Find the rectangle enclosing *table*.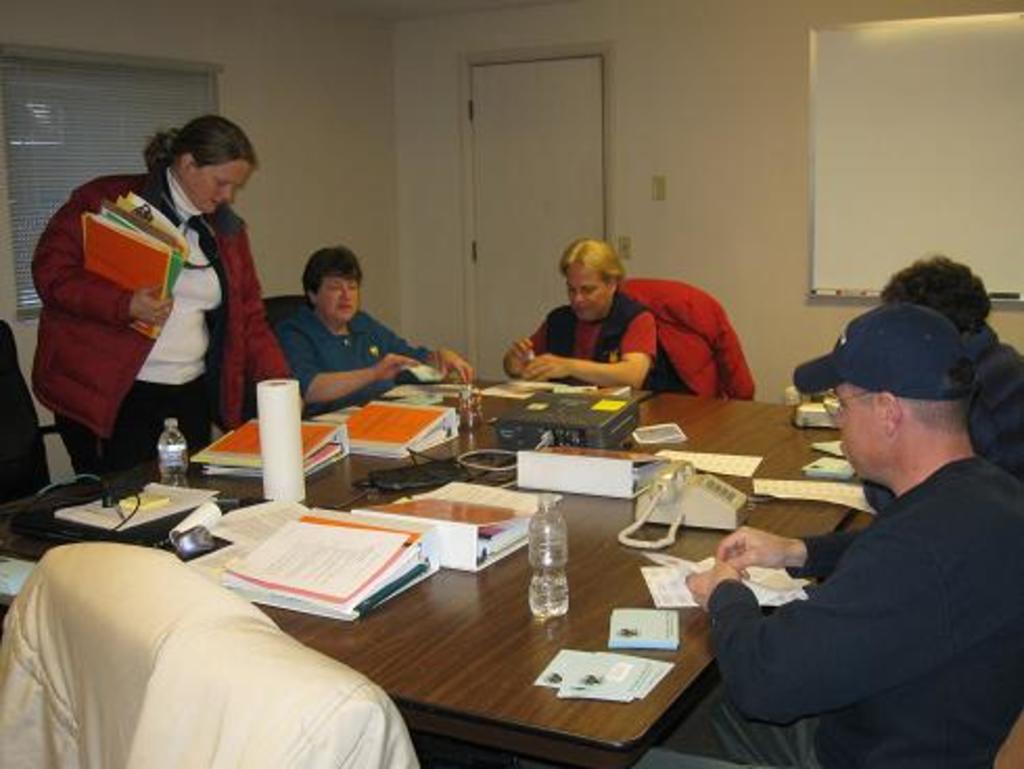
Rect(0, 362, 884, 767).
